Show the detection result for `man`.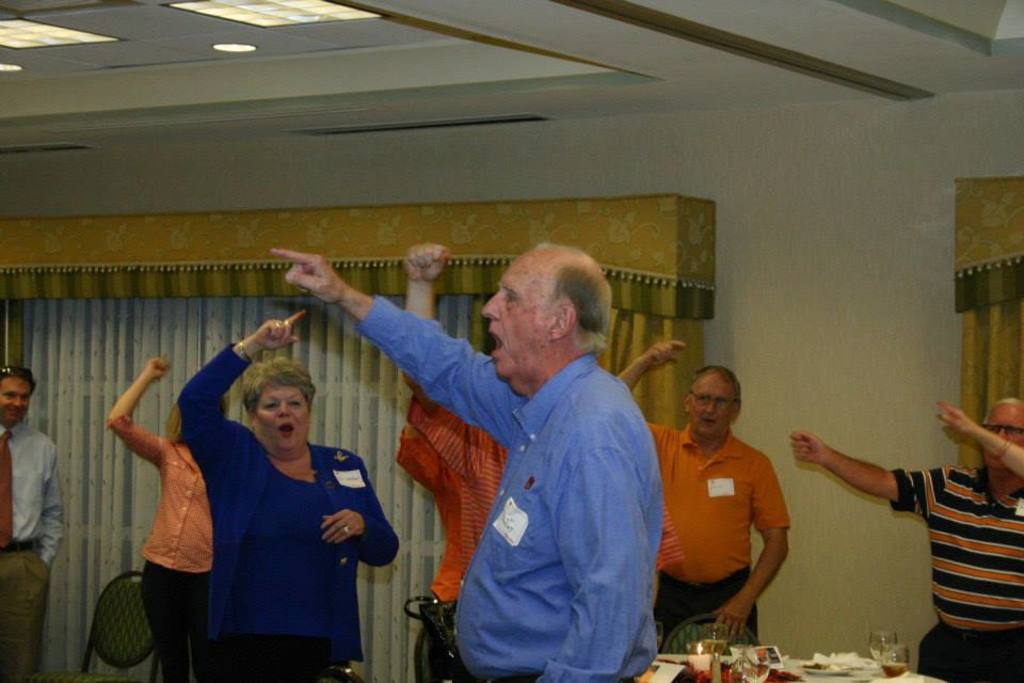
left=0, top=364, right=66, bottom=682.
